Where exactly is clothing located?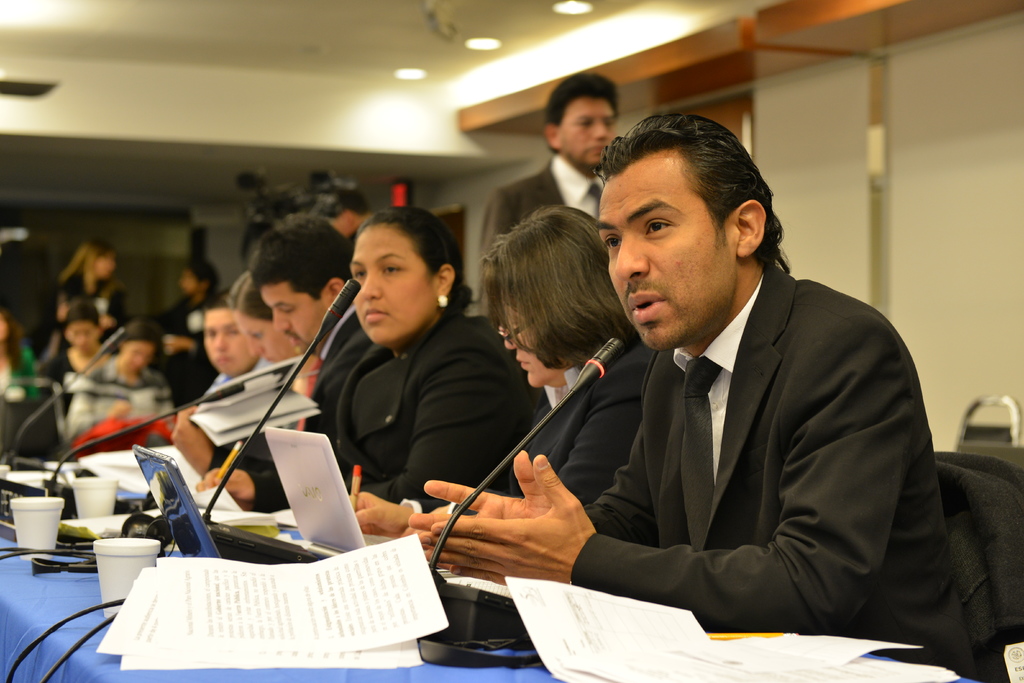
Its bounding box is BBox(300, 304, 538, 529).
